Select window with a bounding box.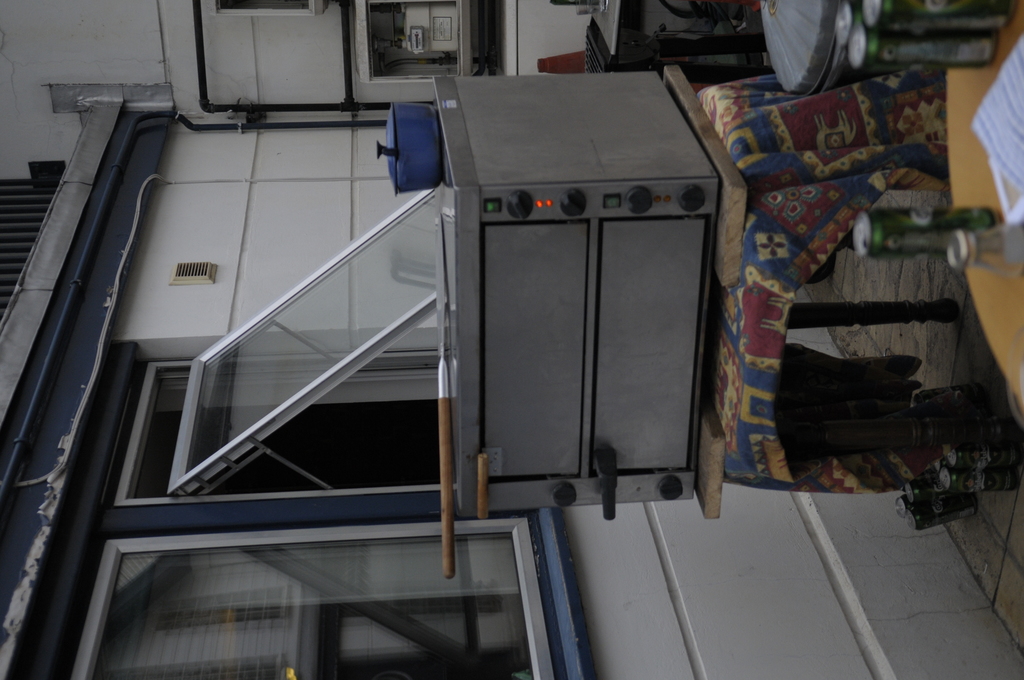
<box>106,180,456,509</box>.
